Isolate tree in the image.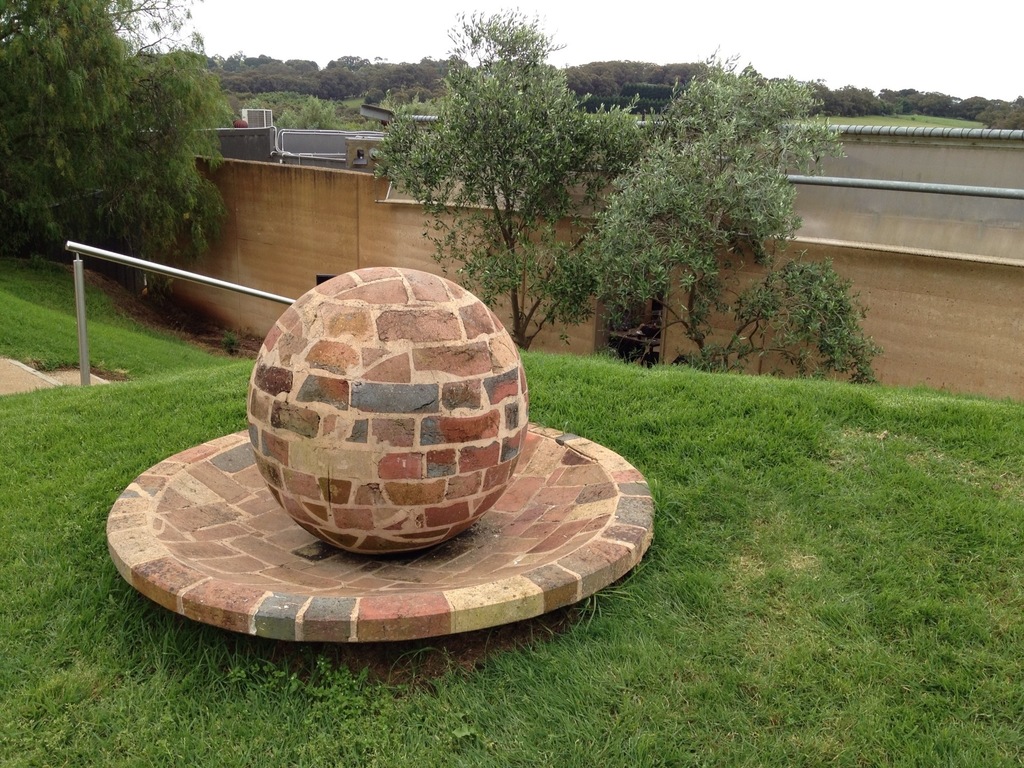
Isolated region: region(564, 36, 886, 395).
